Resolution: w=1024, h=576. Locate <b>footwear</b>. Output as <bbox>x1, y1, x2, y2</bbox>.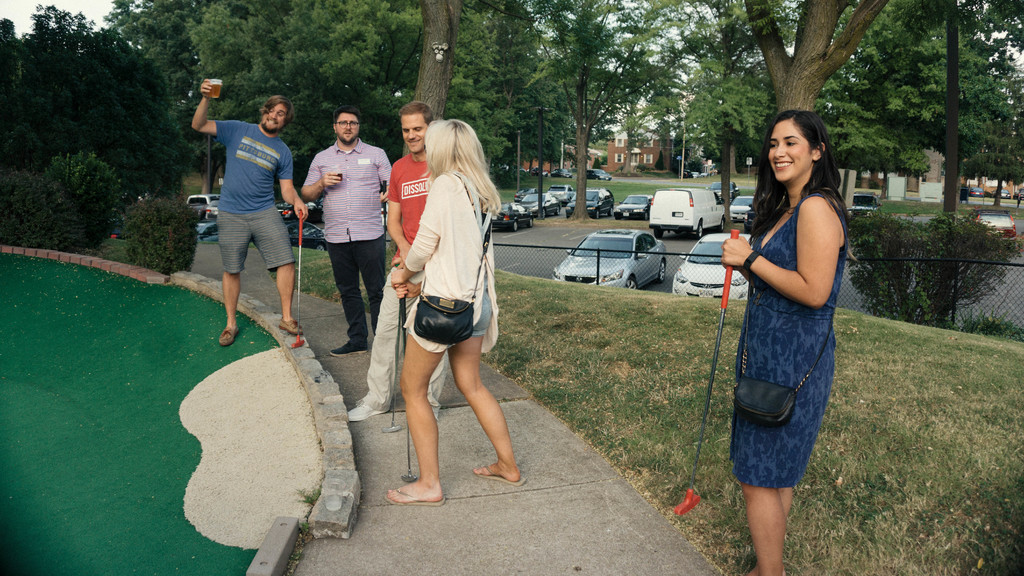
<bbox>344, 391, 384, 425</bbox>.
